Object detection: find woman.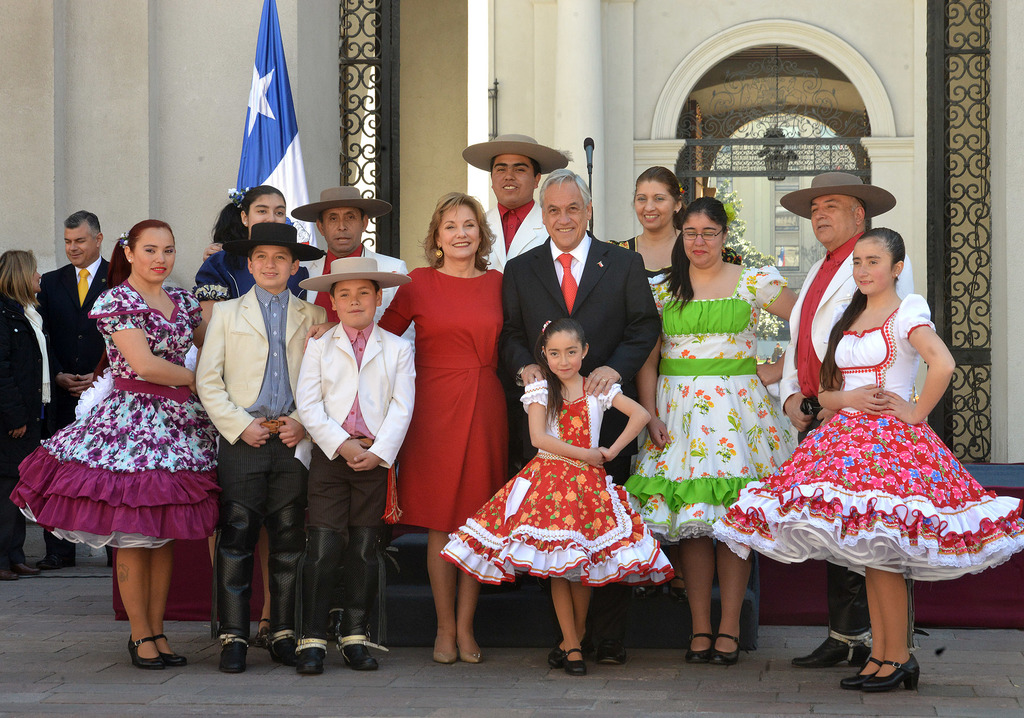
detection(0, 248, 52, 583).
